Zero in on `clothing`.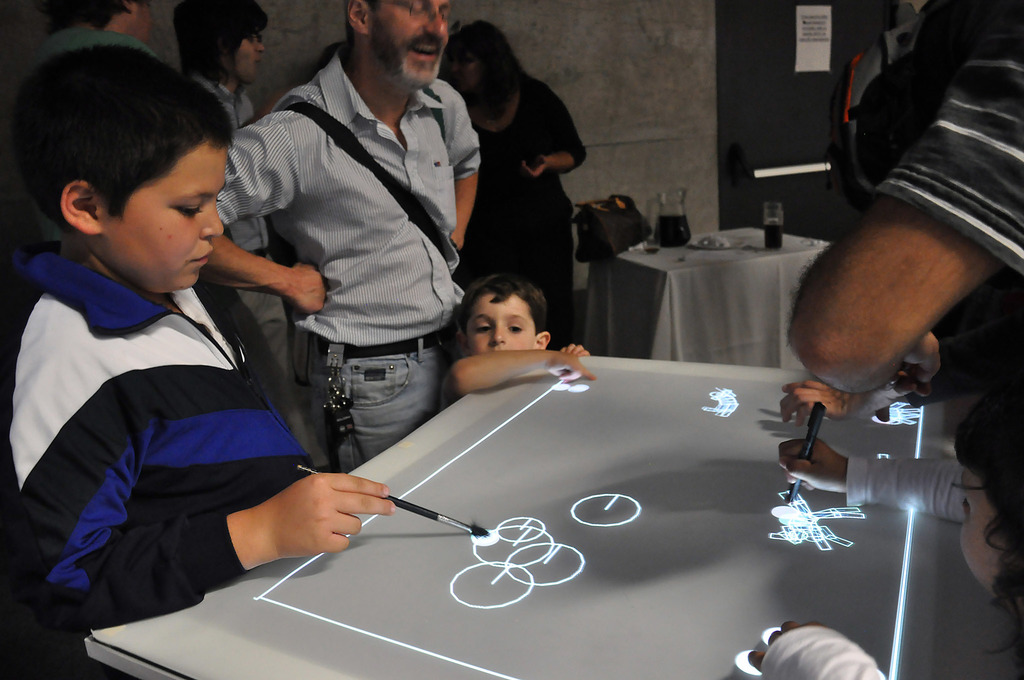
Zeroed in: {"x1": 835, "y1": 449, "x2": 993, "y2": 538}.
